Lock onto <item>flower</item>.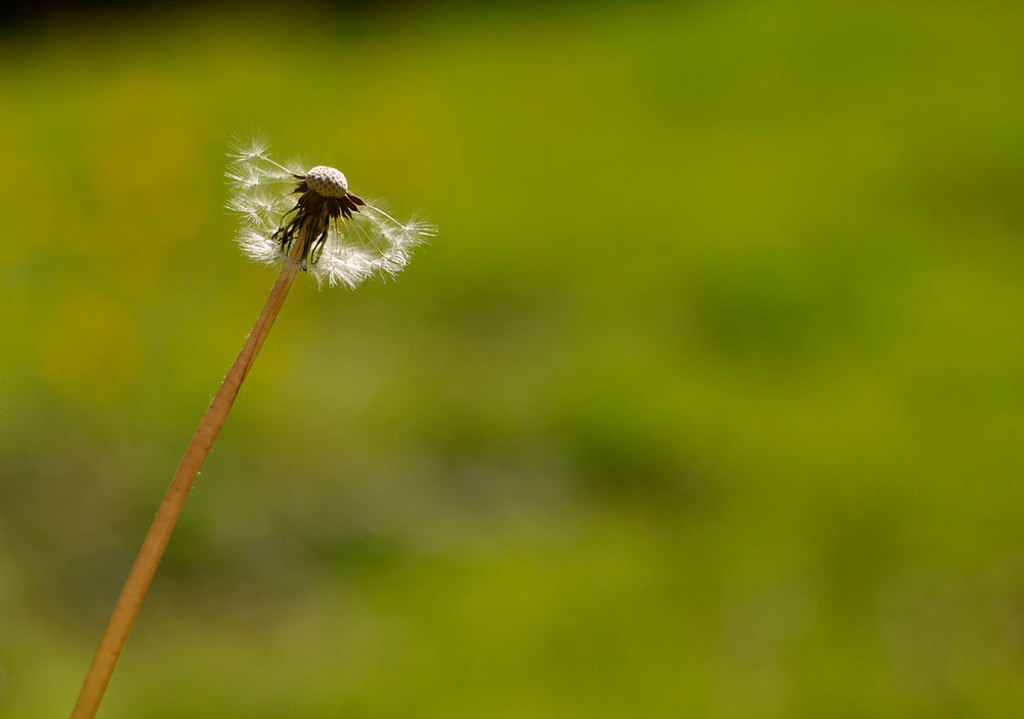
Locked: (left=219, top=149, right=437, bottom=286).
